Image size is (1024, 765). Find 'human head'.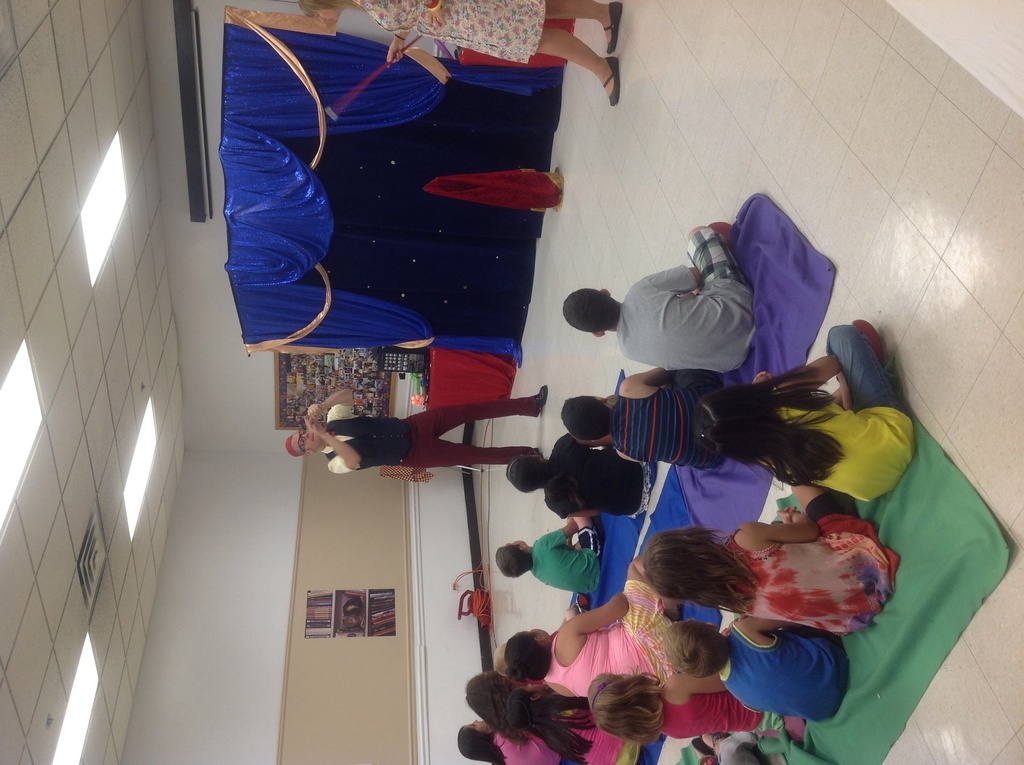
[285, 430, 329, 456].
